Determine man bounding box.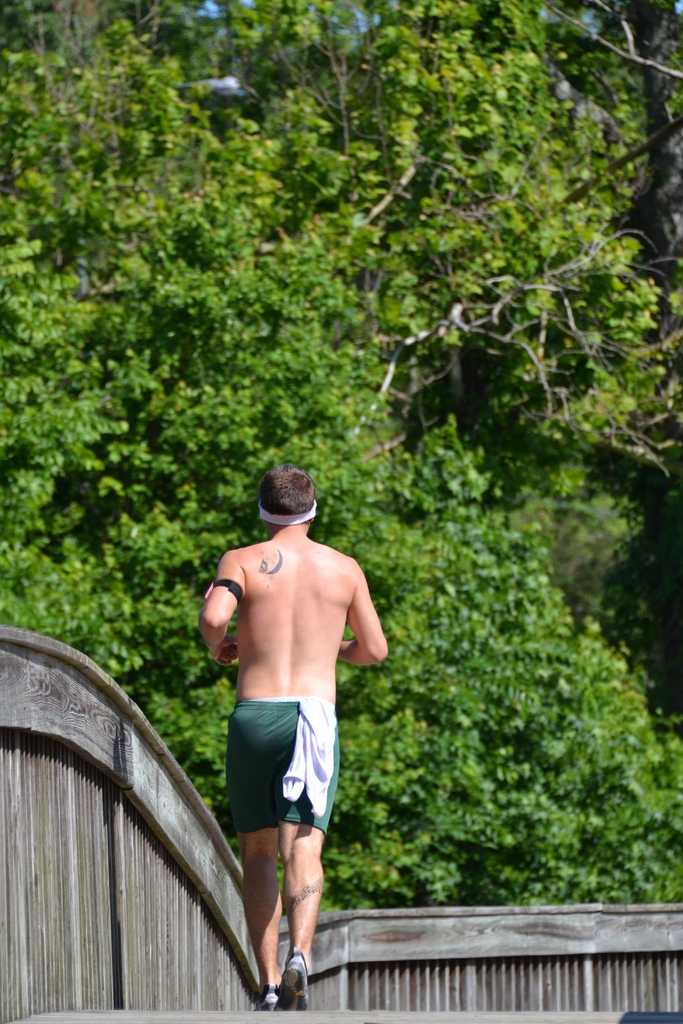
Determined: l=193, t=461, r=388, b=990.
